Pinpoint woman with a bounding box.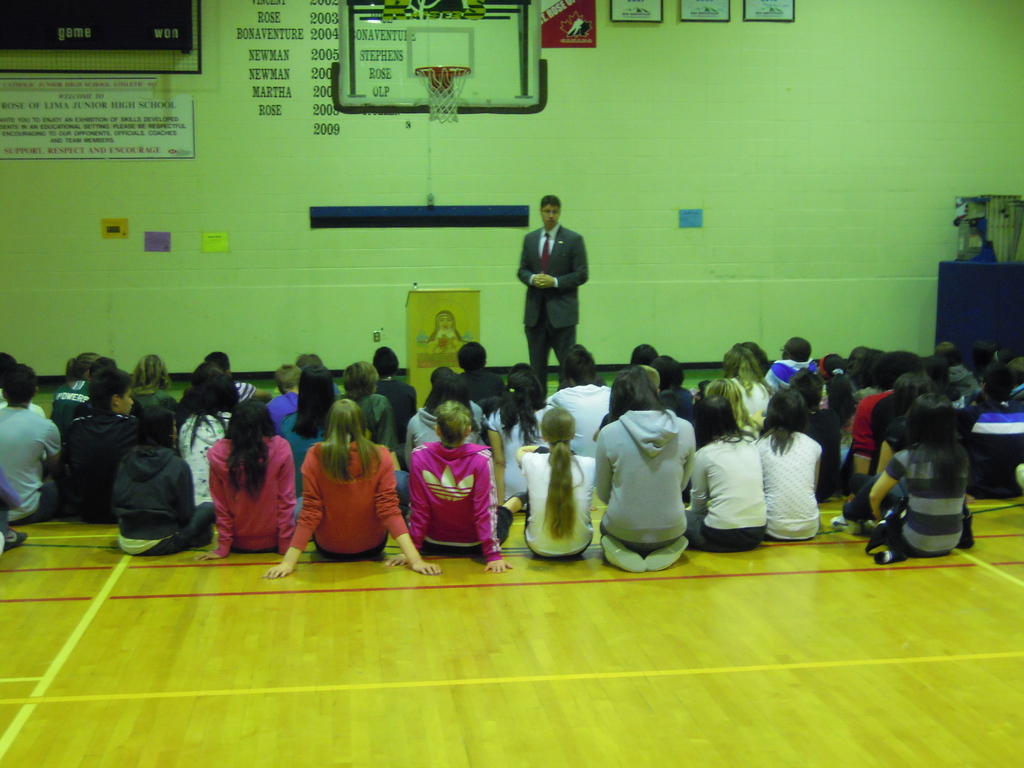
box(871, 394, 975, 564).
